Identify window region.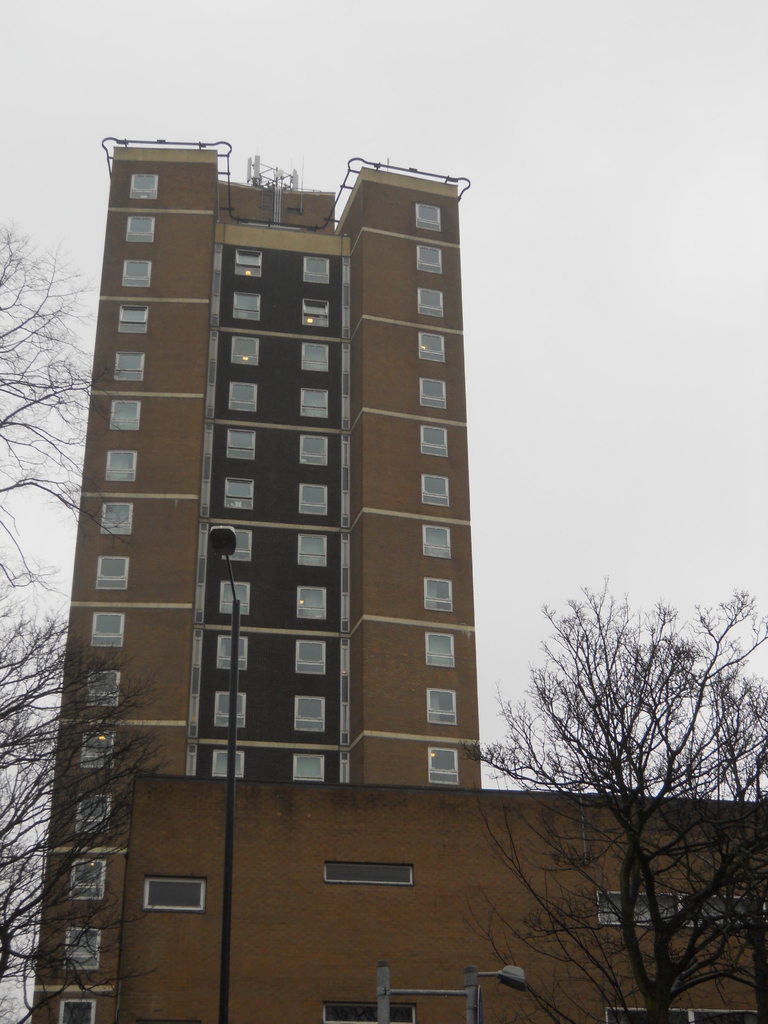
Region: locate(116, 353, 143, 385).
